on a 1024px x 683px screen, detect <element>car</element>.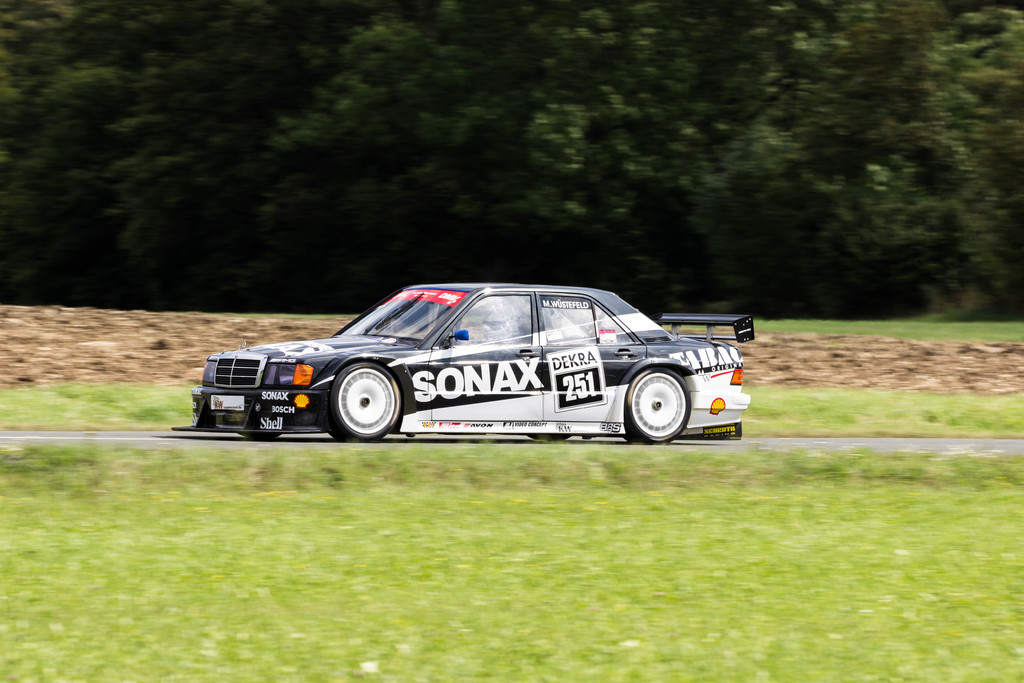
163/282/760/456.
